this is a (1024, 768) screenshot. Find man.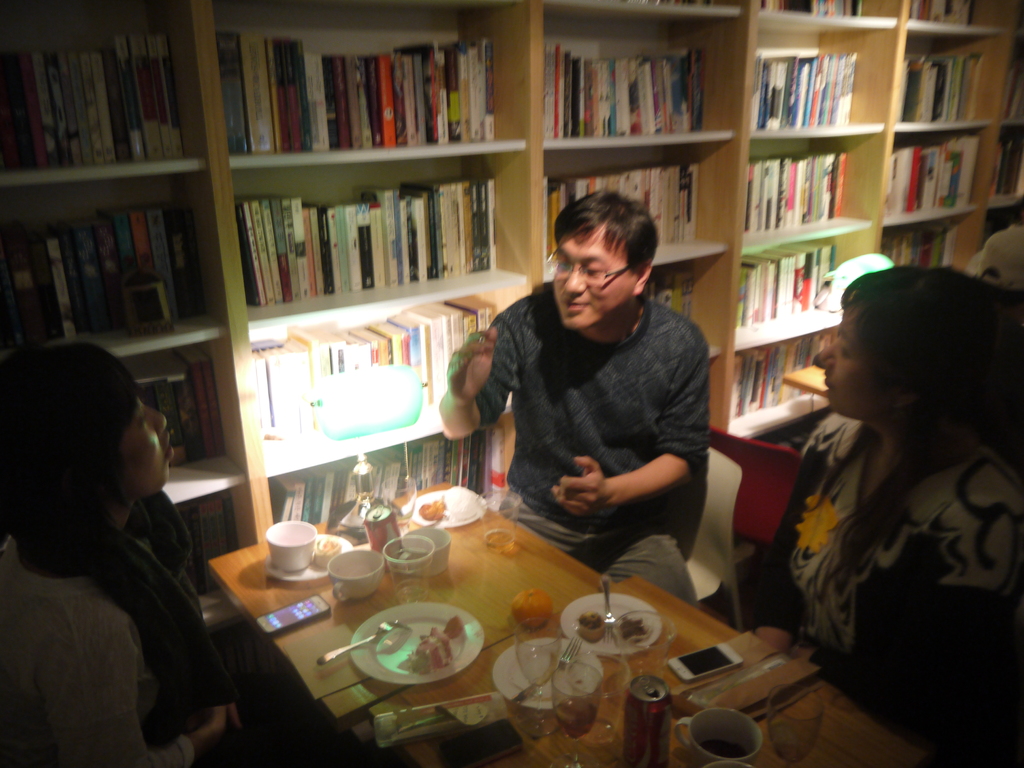
Bounding box: box=[447, 177, 735, 614].
